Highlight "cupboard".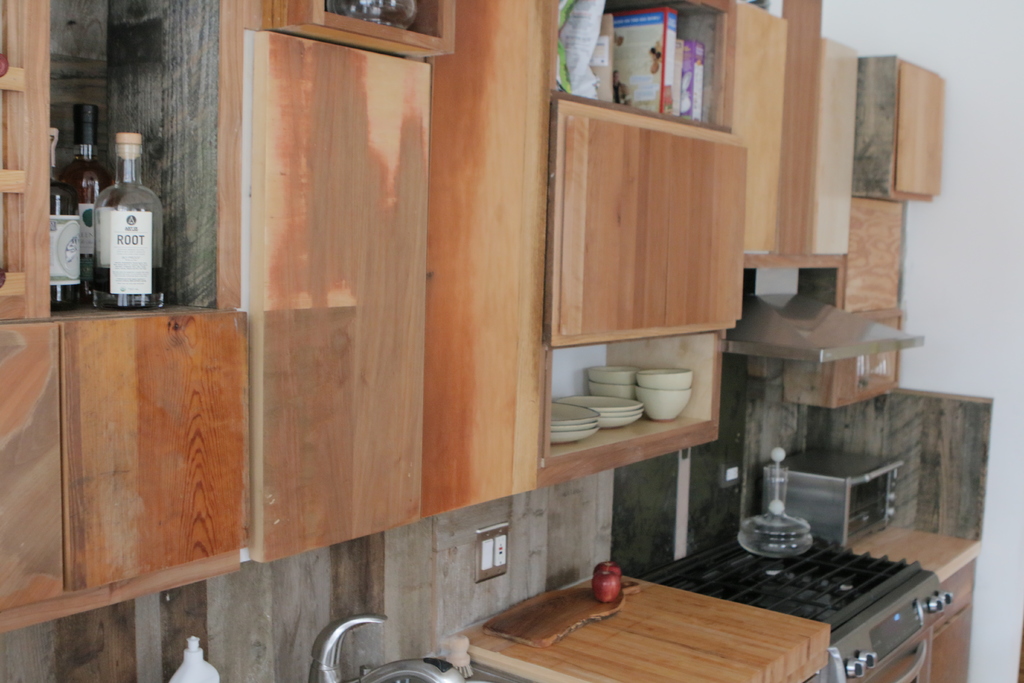
Highlighted region: detection(717, 0, 861, 274).
